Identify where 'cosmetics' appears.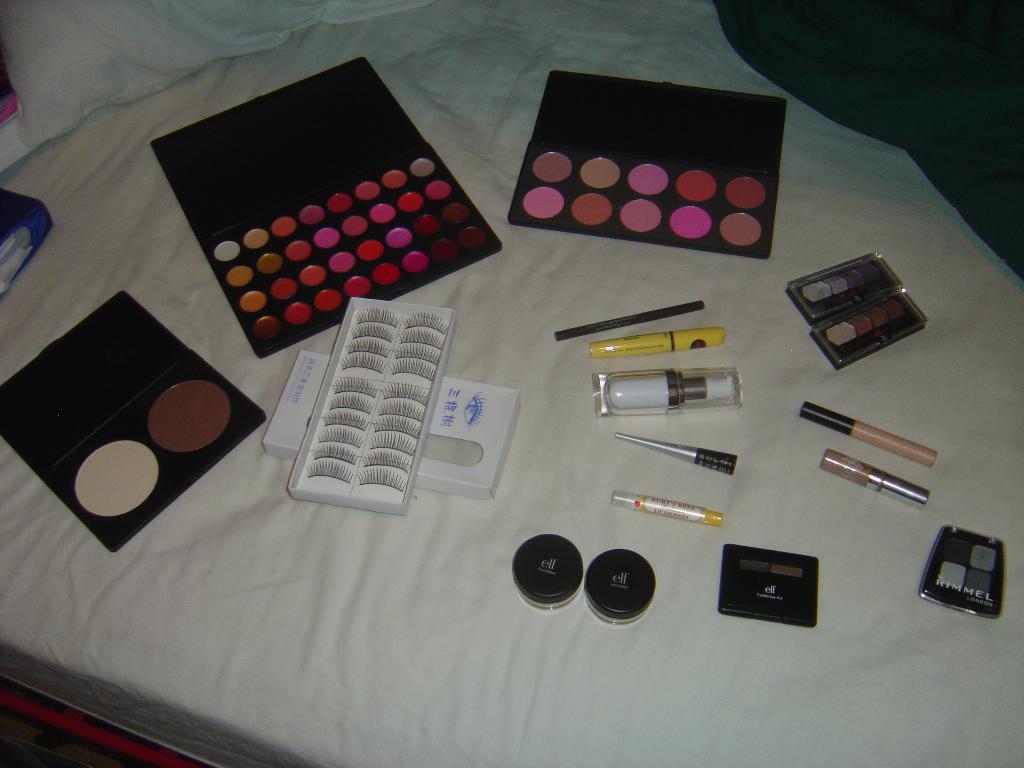
Appears at (x1=801, y1=279, x2=836, y2=303).
